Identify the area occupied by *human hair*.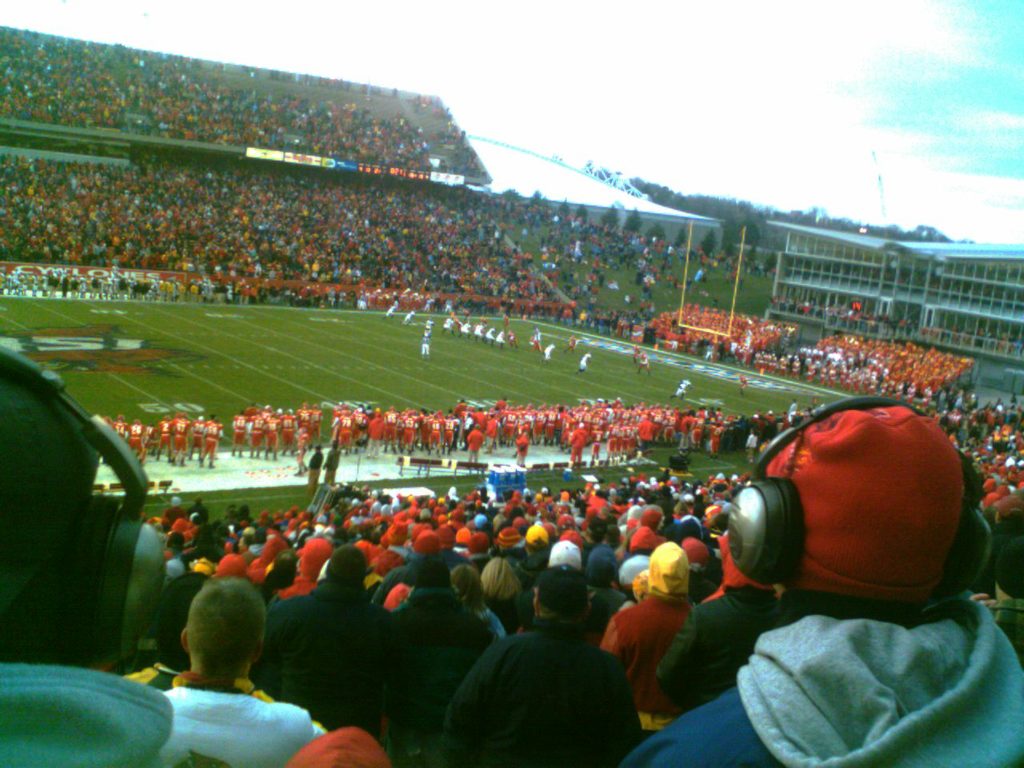
Area: 481, 553, 527, 603.
